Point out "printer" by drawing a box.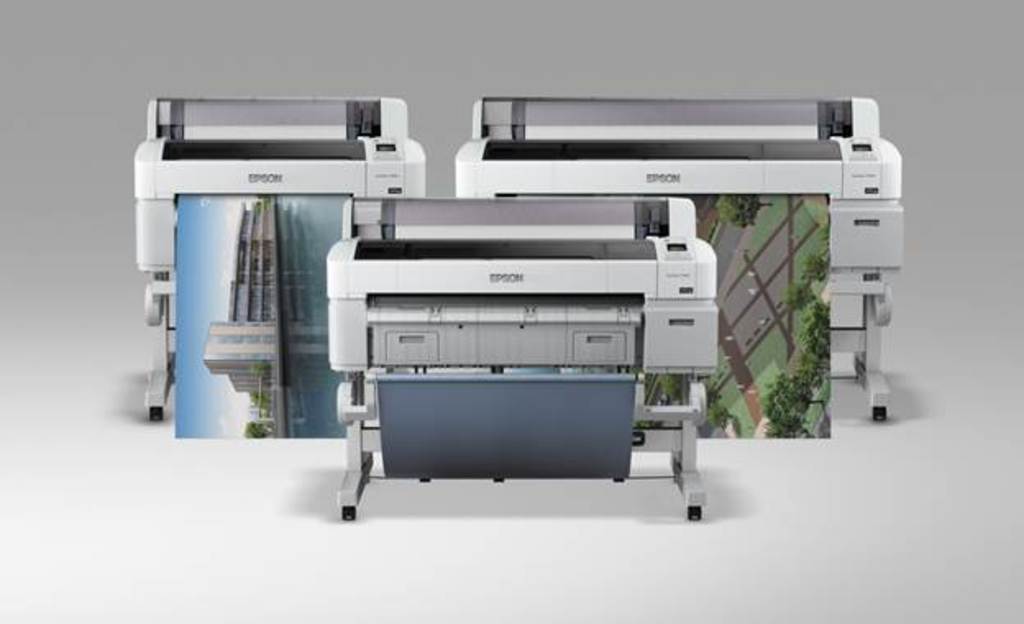
{"left": 325, "top": 197, "right": 720, "bottom": 521}.
